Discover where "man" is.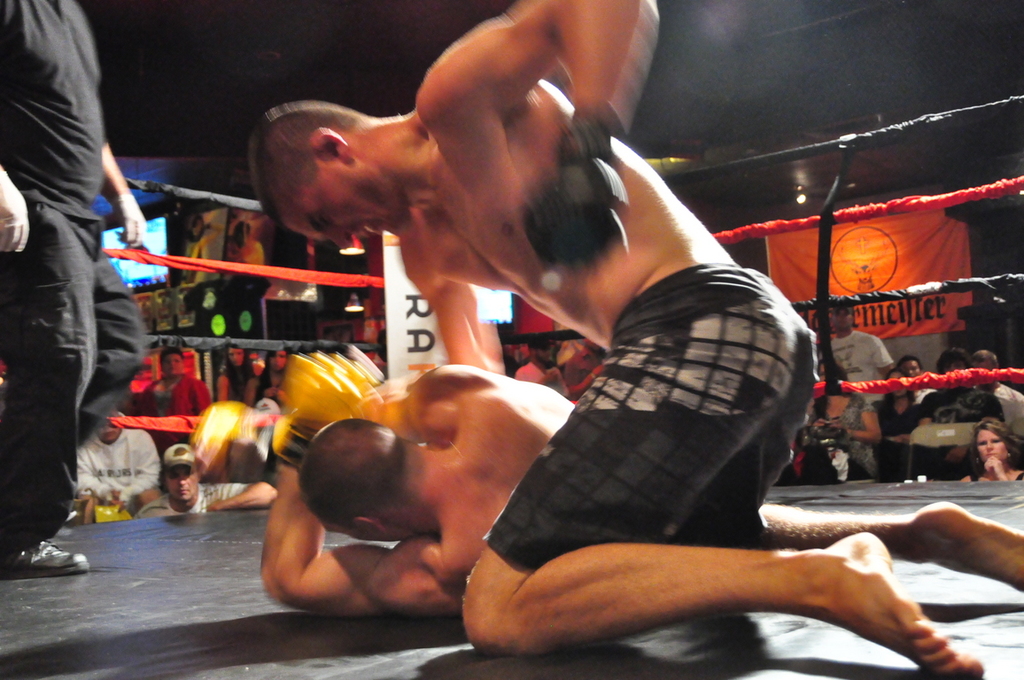
Discovered at [left=251, top=0, right=1023, bottom=679].
